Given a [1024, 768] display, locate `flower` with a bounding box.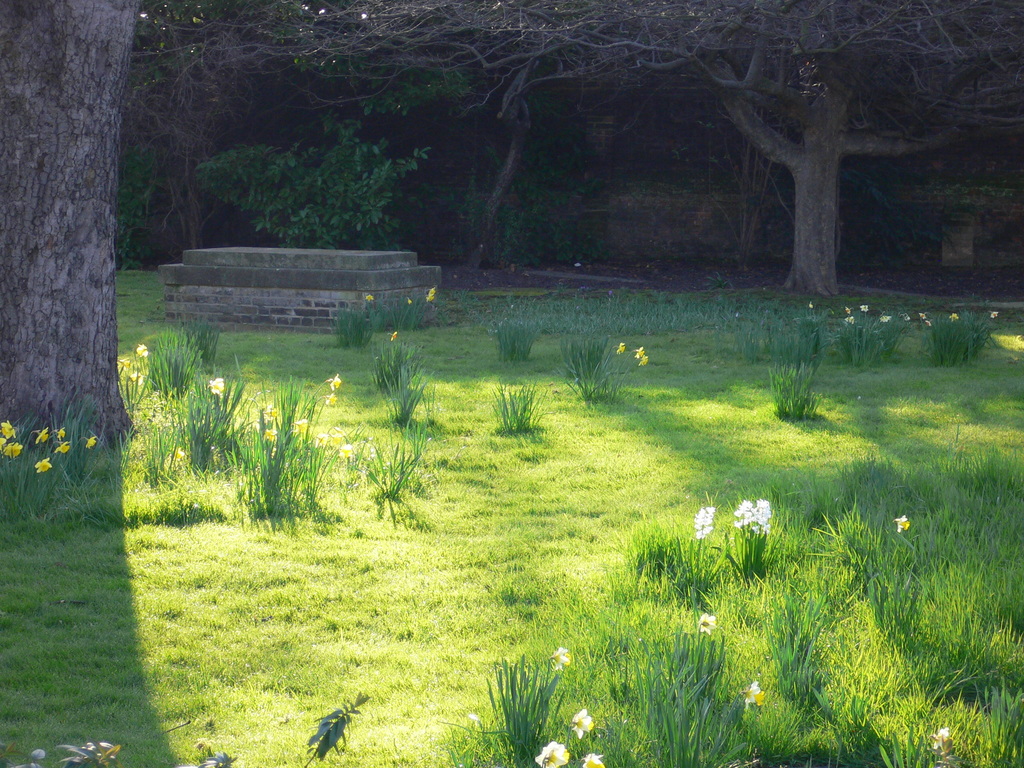
Located: crop(584, 751, 603, 767).
